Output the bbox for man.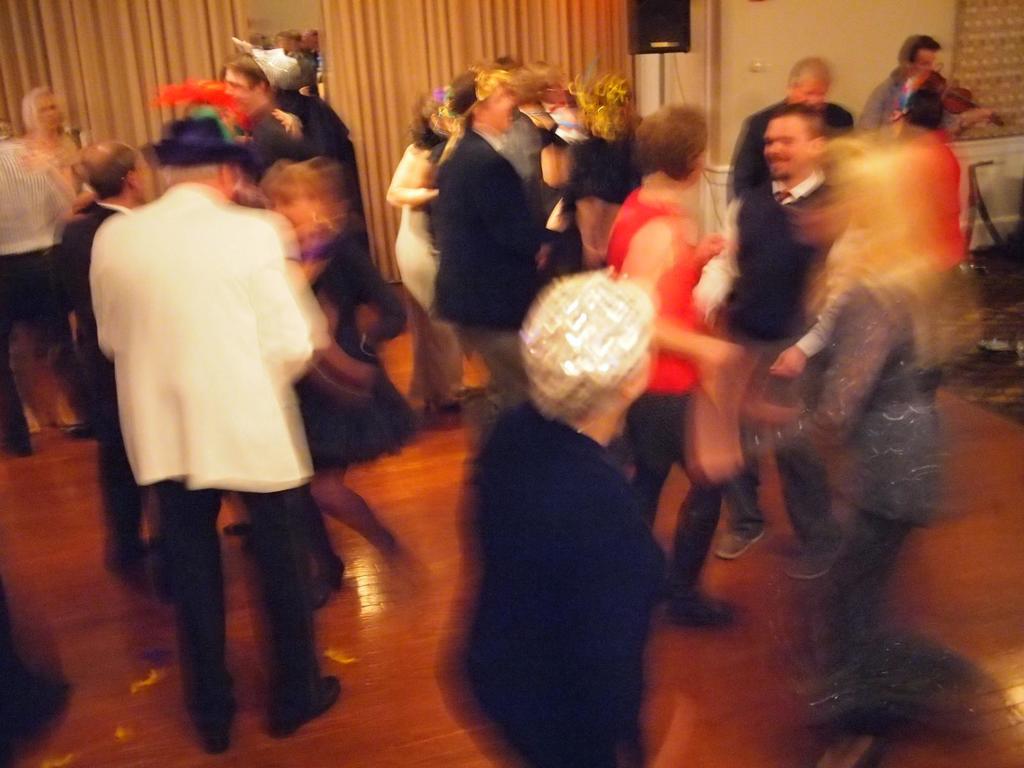
(x1=721, y1=56, x2=851, y2=194).
